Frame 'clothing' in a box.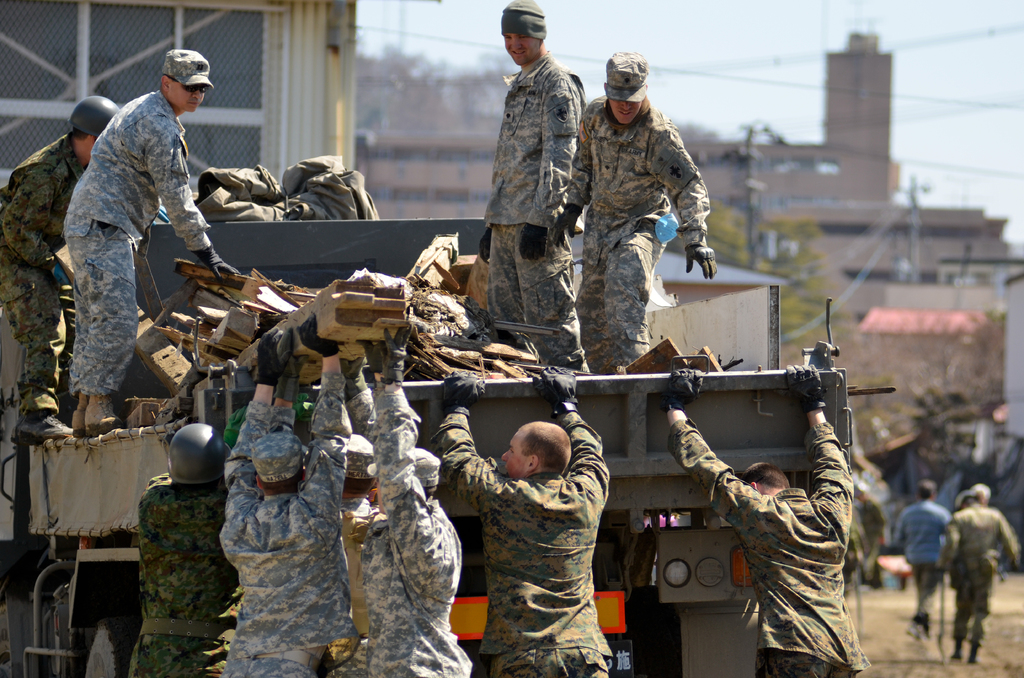
<box>938,506,1023,646</box>.
